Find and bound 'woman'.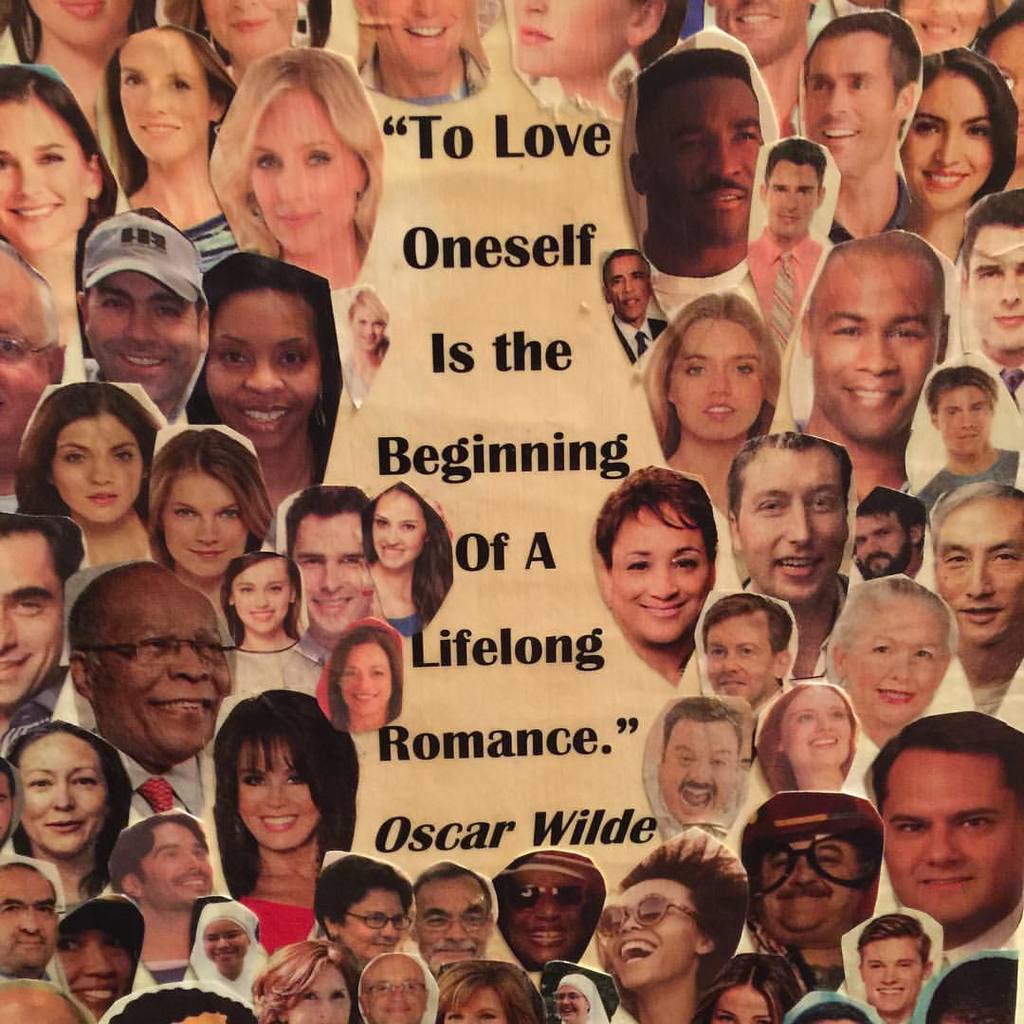
Bound: 641:292:784:508.
